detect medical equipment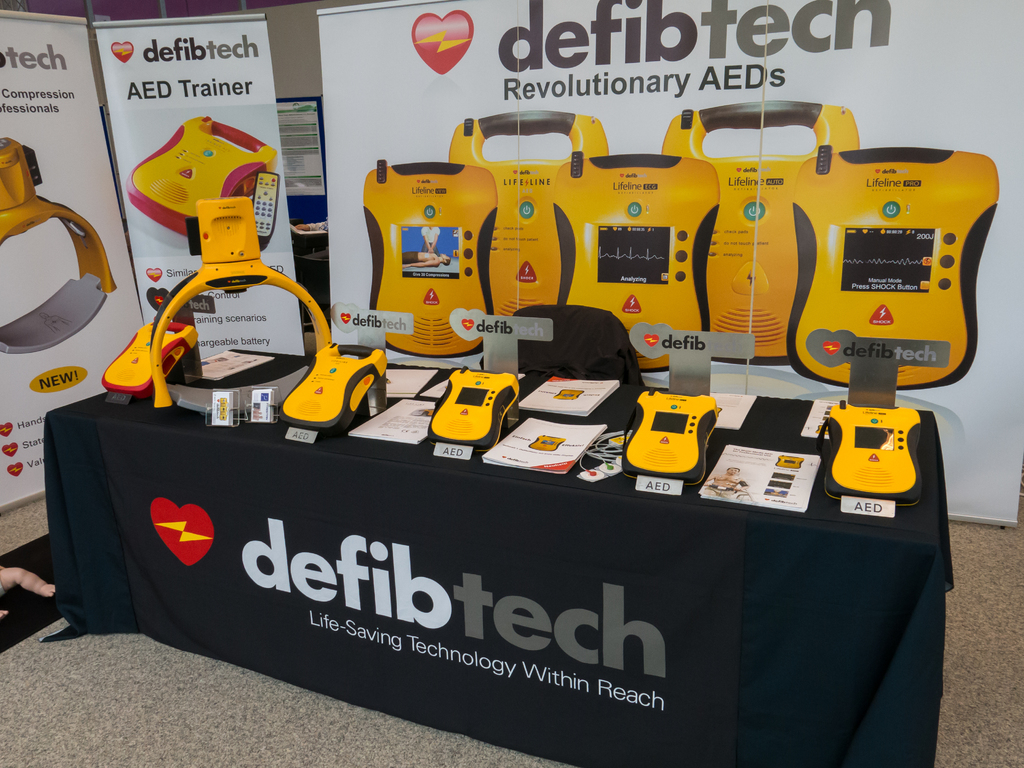
crop(358, 153, 496, 360)
